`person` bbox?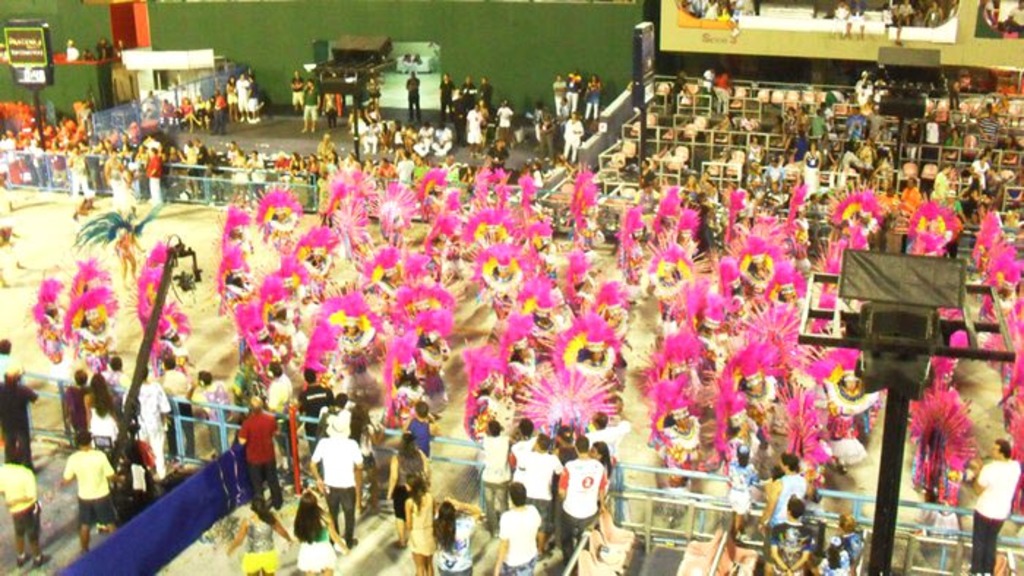
<bbox>405, 401, 443, 449</bbox>
